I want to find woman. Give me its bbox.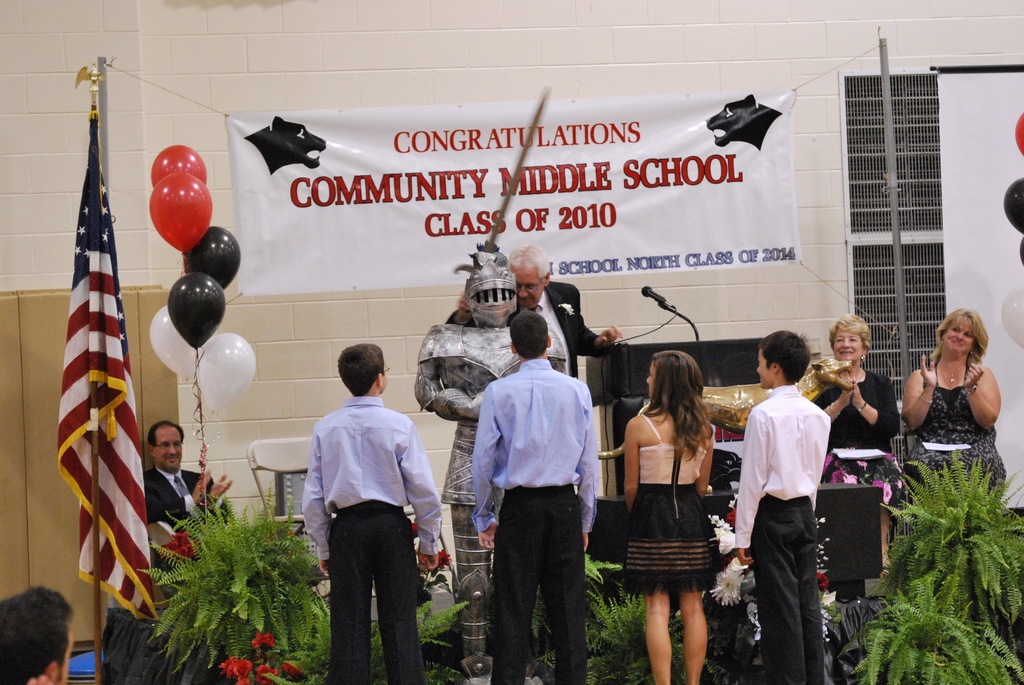
[804,316,903,608].
